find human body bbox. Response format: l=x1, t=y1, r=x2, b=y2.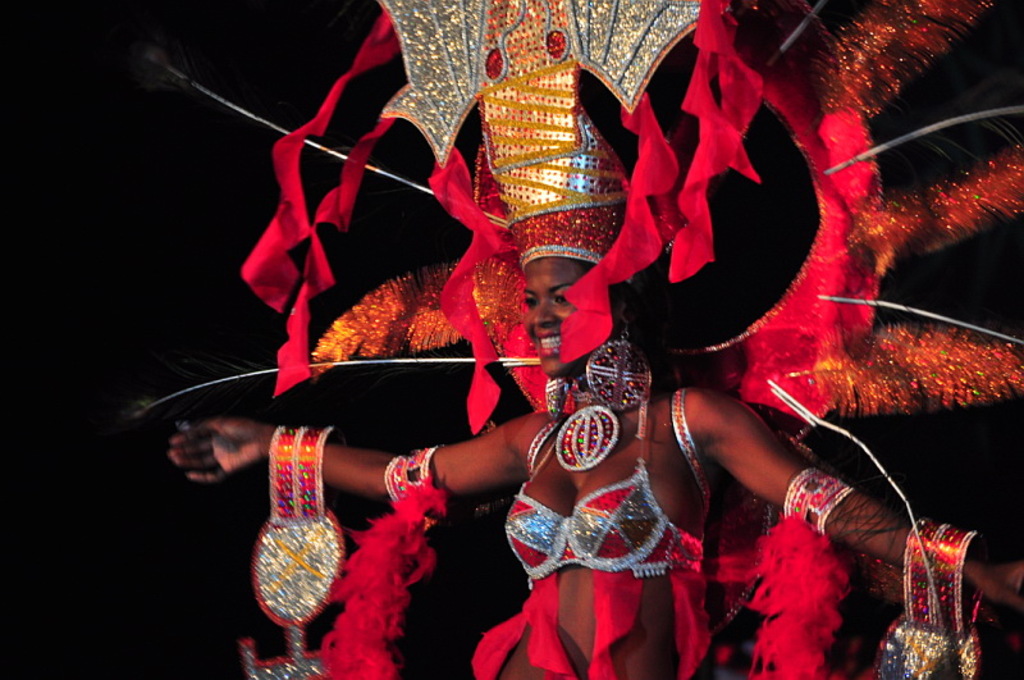
l=166, t=198, r=1023, b=679.
